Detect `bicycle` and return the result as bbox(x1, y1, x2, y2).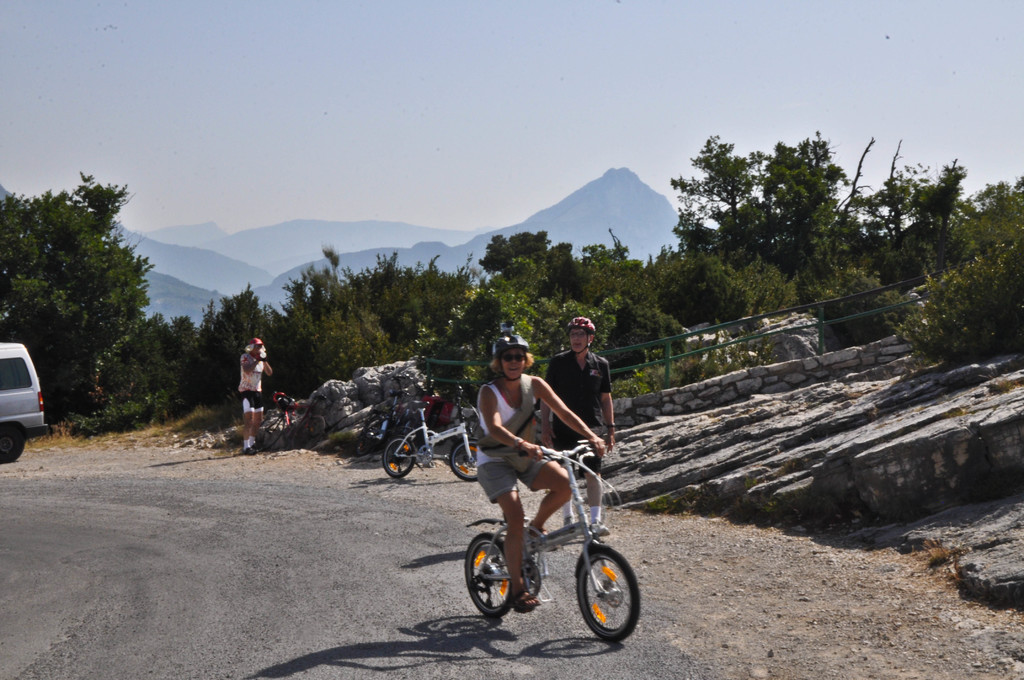
bbox(462, 437, 641, 641).
